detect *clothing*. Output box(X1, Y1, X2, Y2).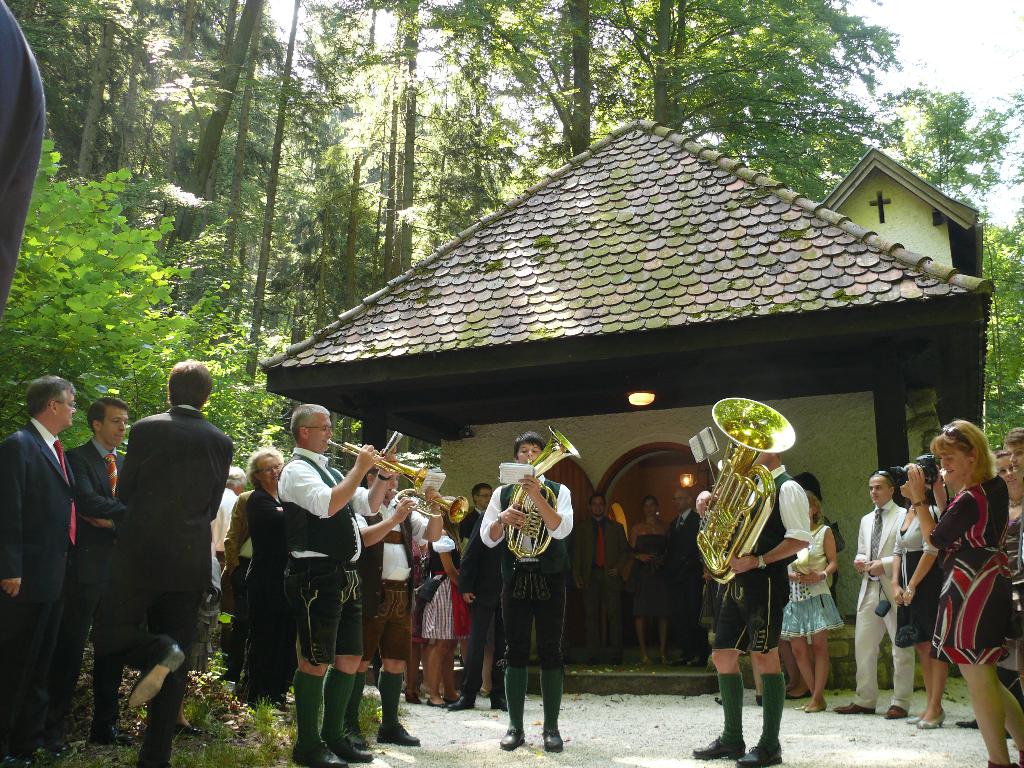
box(892, 502, 943, 645).
